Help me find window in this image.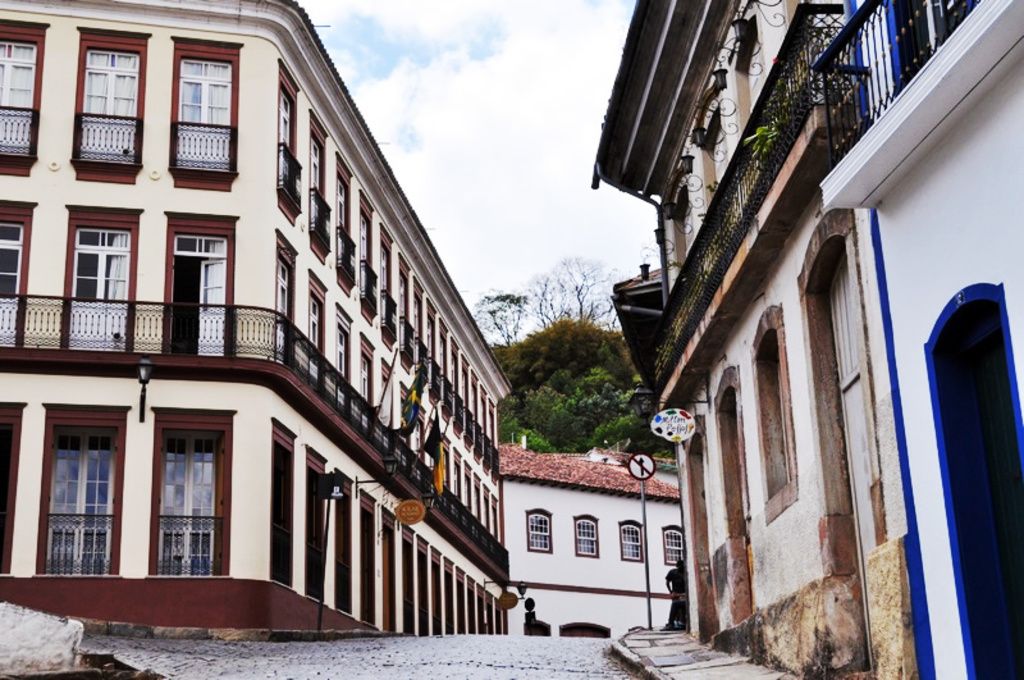
Found it: [0, 222, 26, 343].
